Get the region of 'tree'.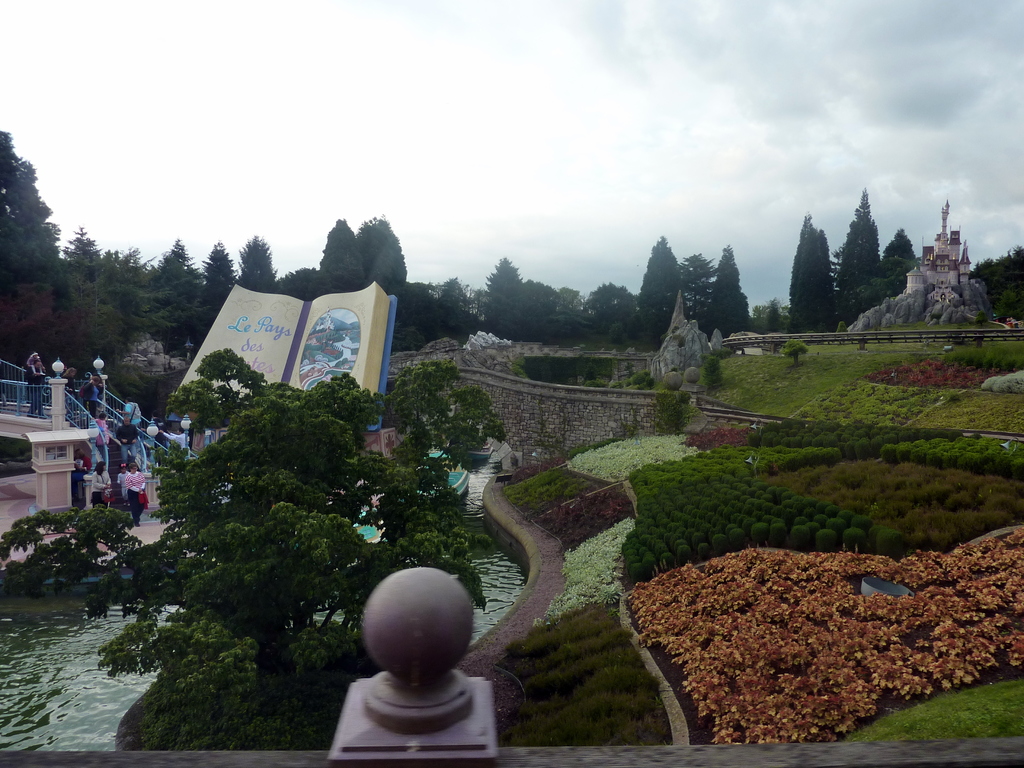
(left=358, top=218, right=439, bottom=342).
